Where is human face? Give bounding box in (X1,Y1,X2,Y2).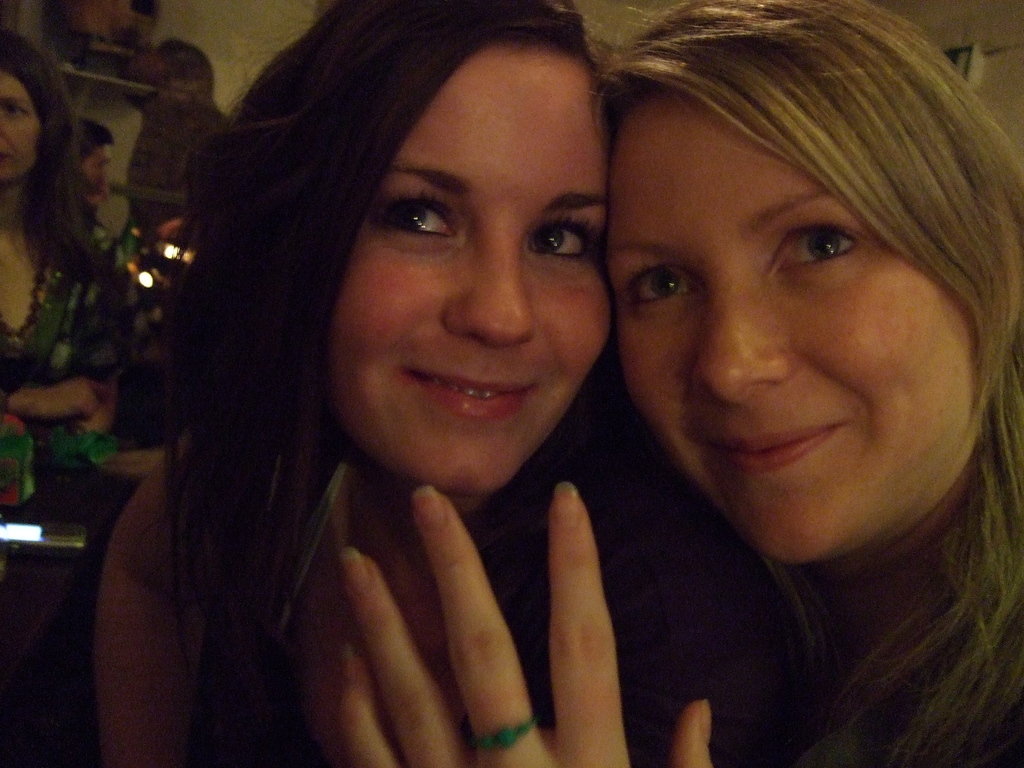
(606,88,977,560).
